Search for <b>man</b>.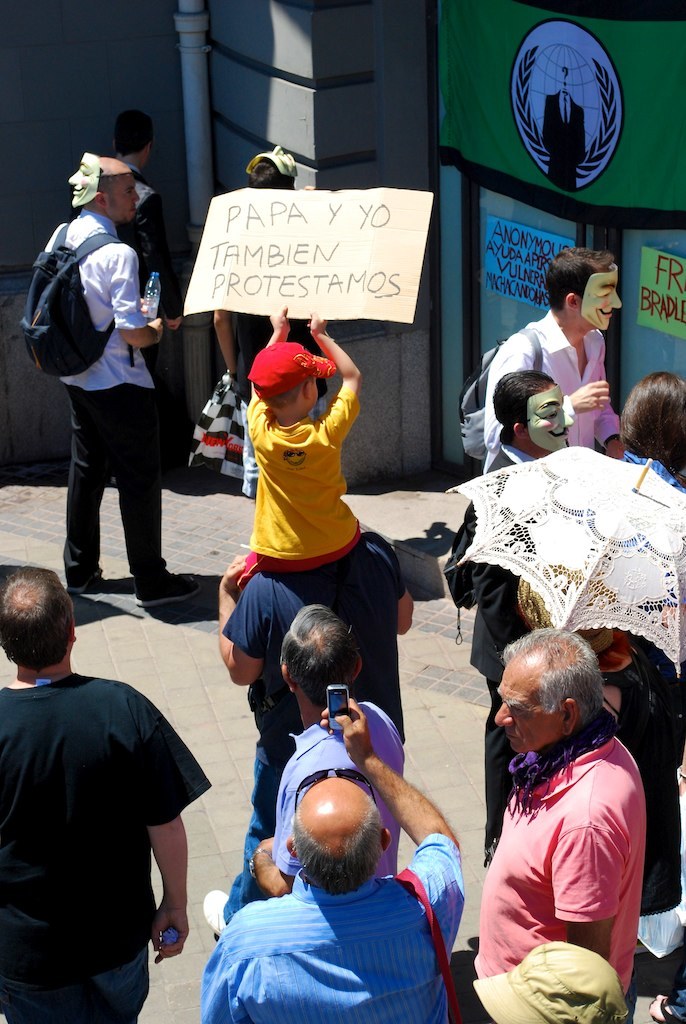
Found at (39, 161, 213, 609).
